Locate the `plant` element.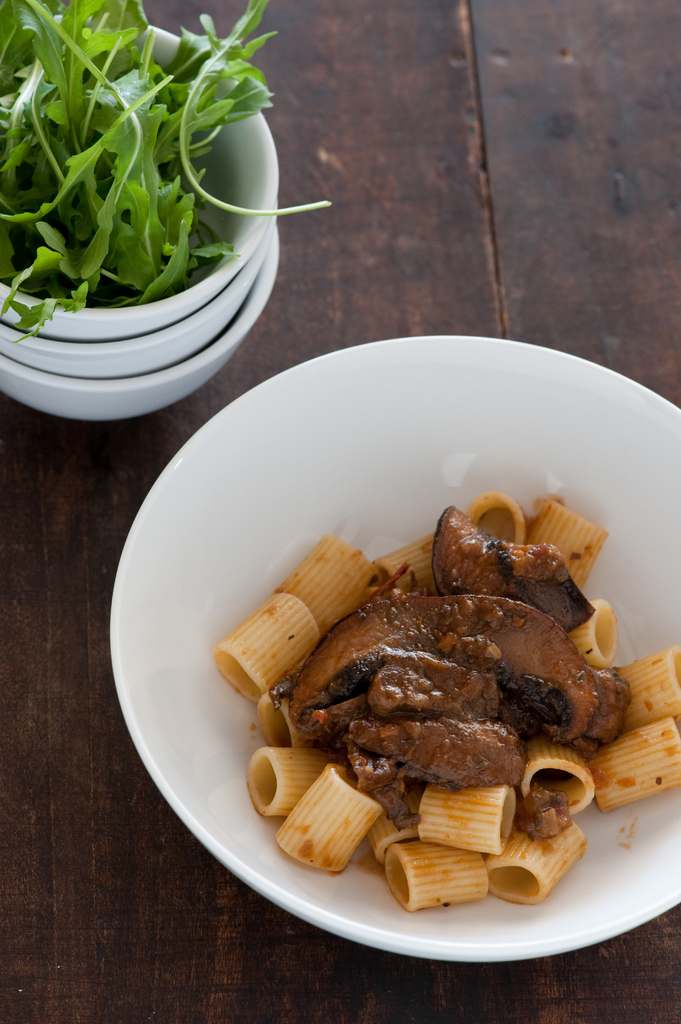
Element bbox: Rect(13, 11, 295, 343).
